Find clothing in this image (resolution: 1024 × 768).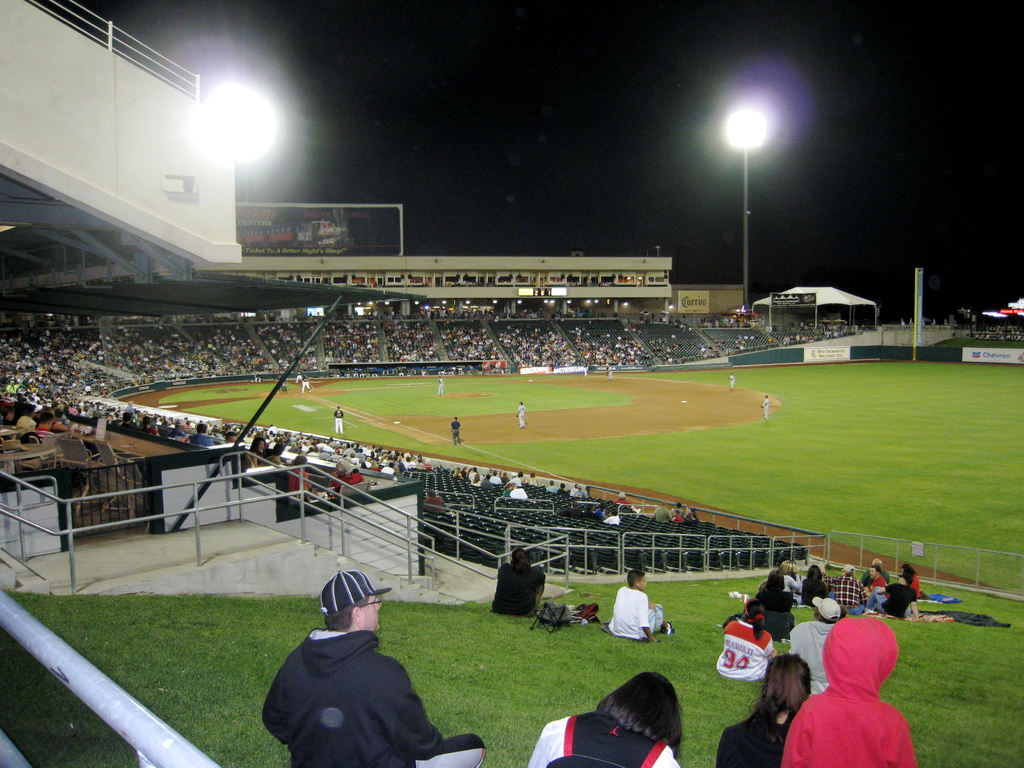
x1=268 y1=628 x2=438 y2=767.
